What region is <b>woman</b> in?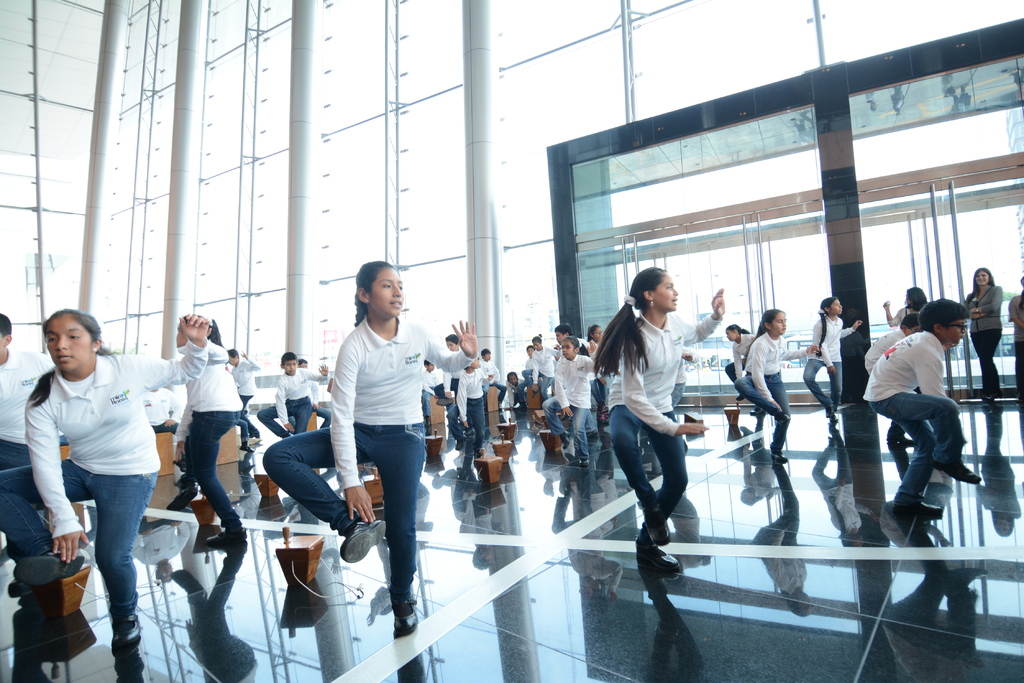
BBox(161, 313, 246, 545).
